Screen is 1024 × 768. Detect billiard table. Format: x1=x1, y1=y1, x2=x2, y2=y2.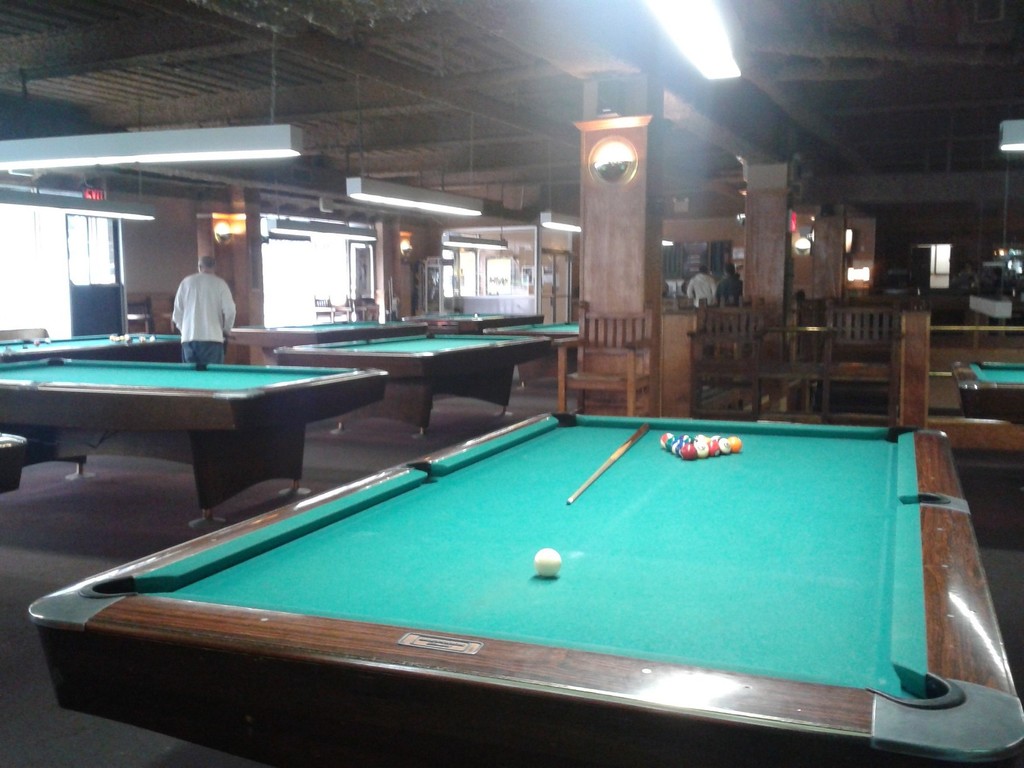
x1=509, y1=316, x2=582, y2=388.
